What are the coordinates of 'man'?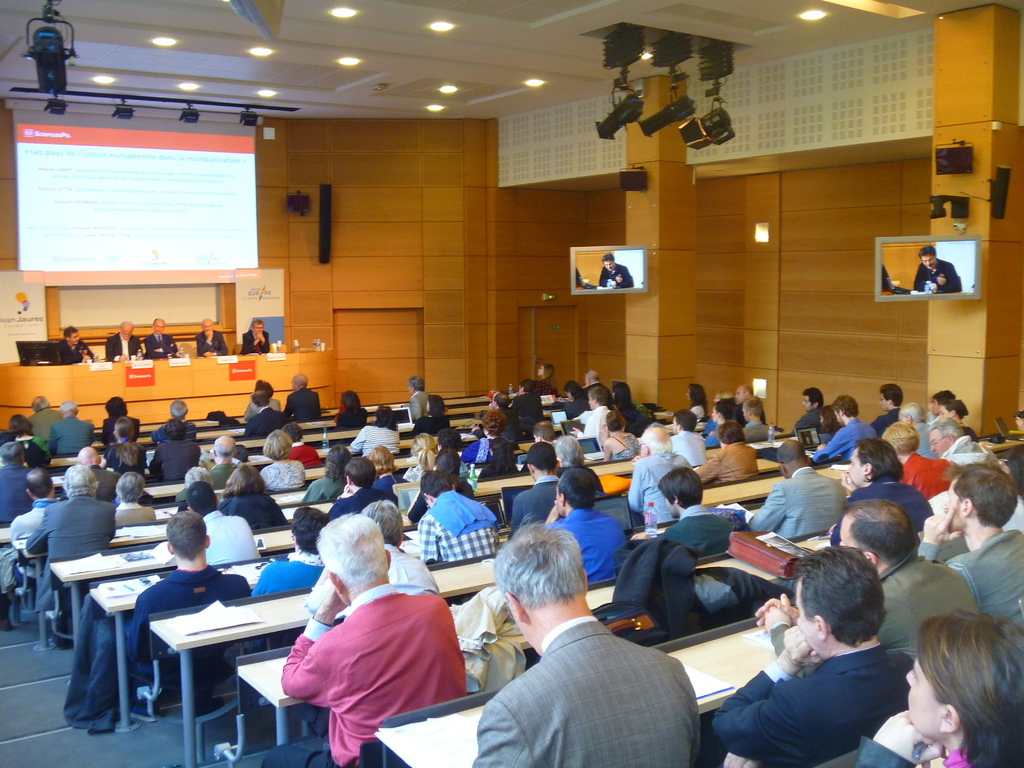
x1=541 y1=468 x2=628 y2=582.
